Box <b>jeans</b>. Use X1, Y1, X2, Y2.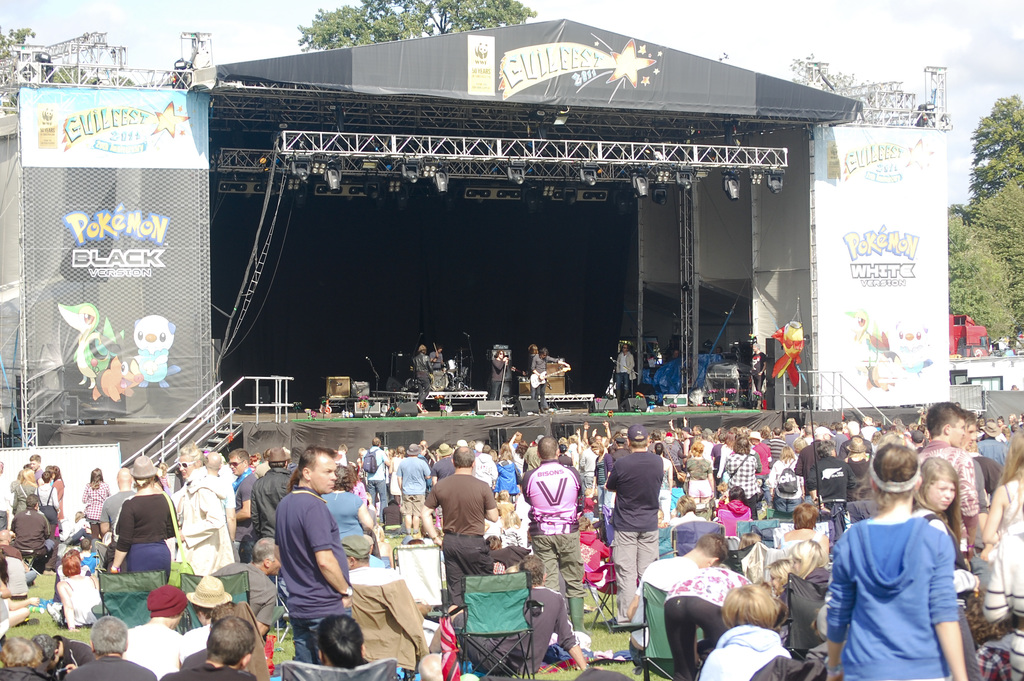
616, 373, 630, 402.
